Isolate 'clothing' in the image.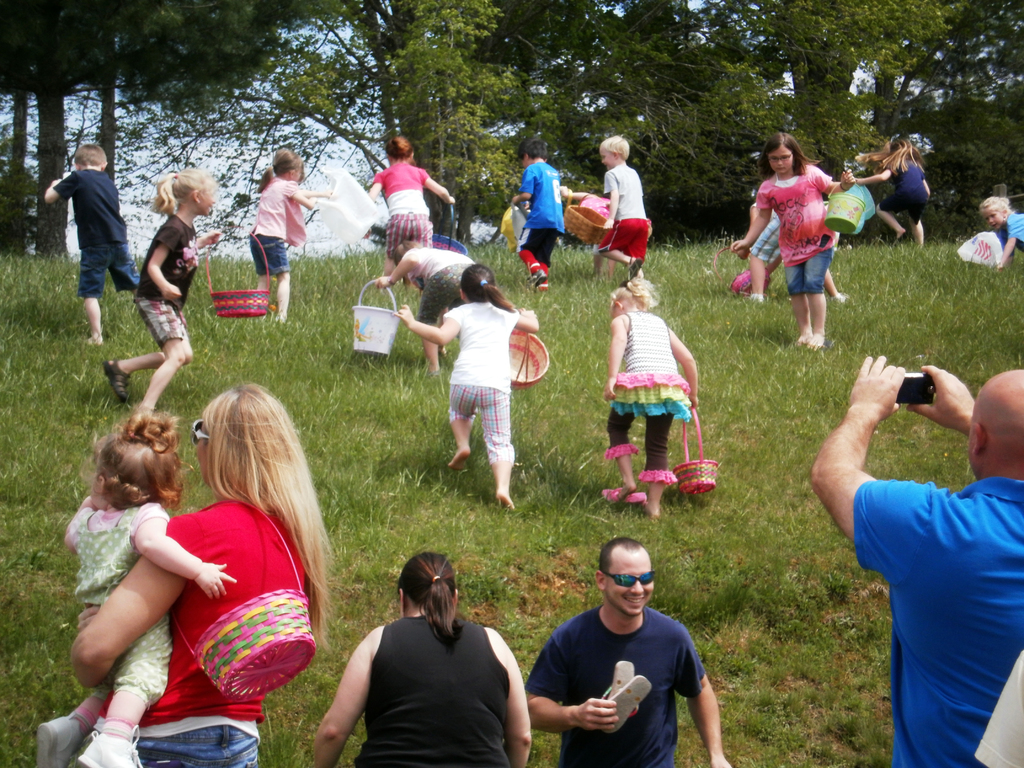
Isolated region: bbox=(351, 614, 509, 767).
